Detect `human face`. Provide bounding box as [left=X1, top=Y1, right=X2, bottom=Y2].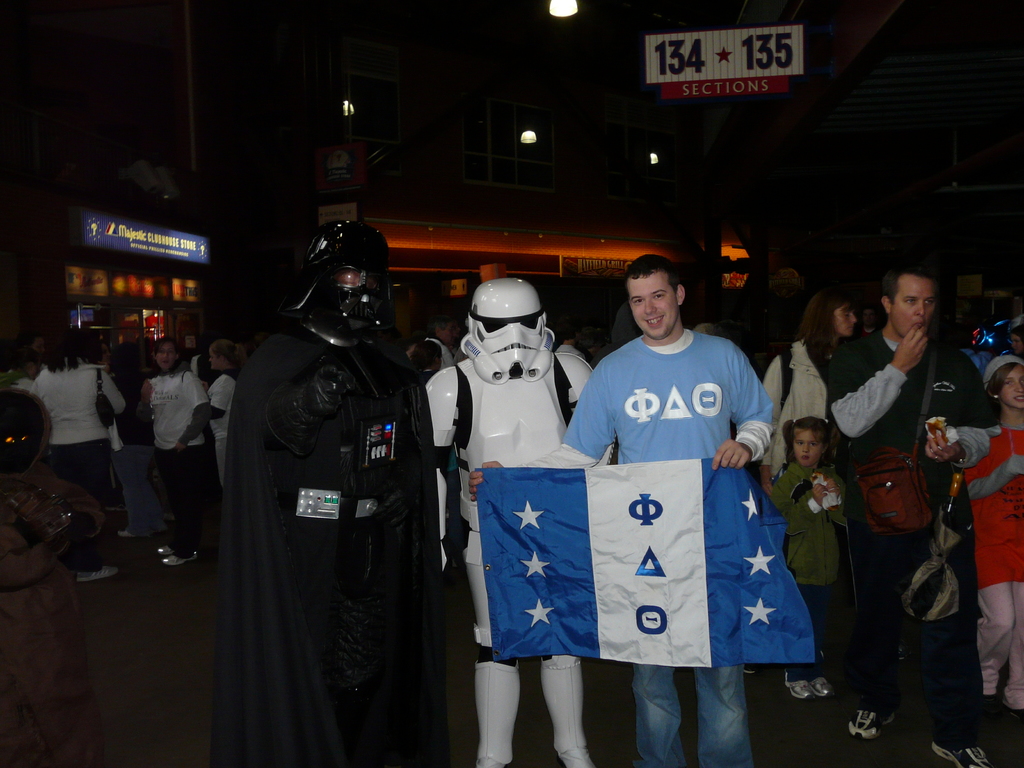
[left=893, top=278, right=931, bottom=335].
